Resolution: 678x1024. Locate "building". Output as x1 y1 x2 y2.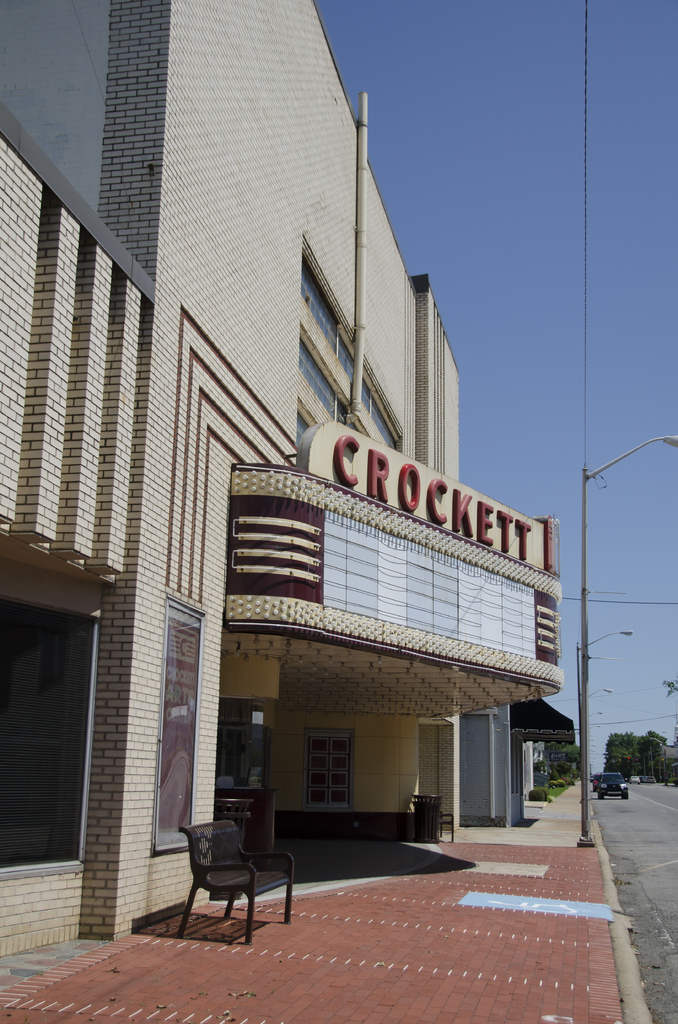
0 0 574 941.
